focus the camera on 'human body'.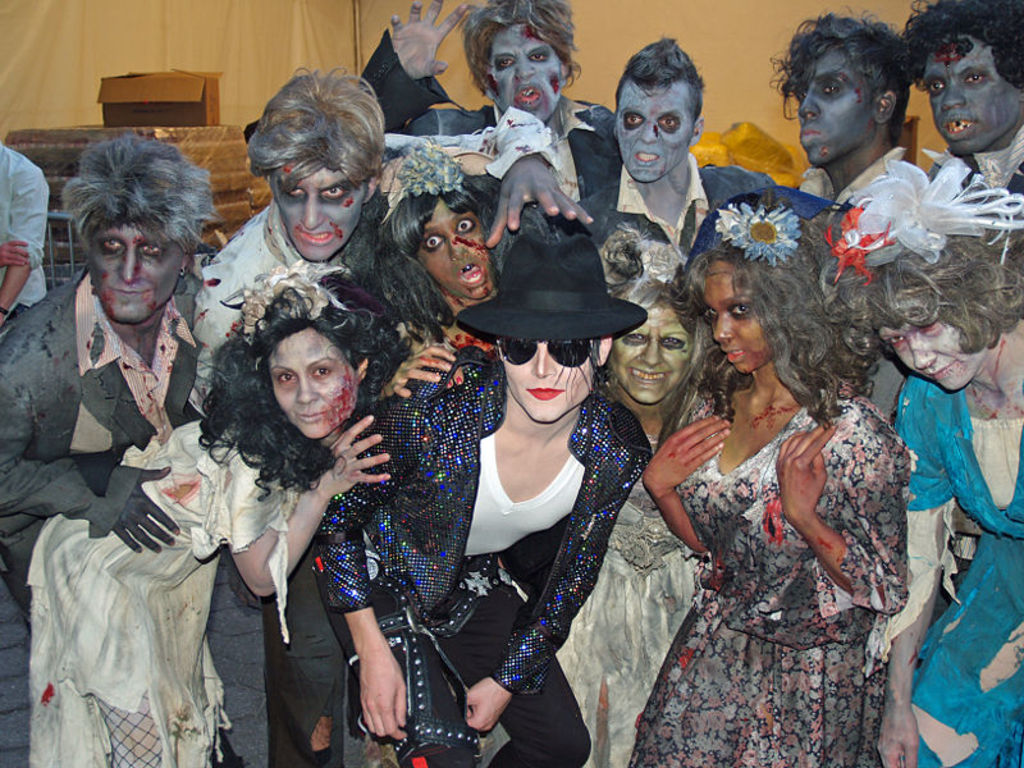
Focus region: [351, 0, 612, 145].
